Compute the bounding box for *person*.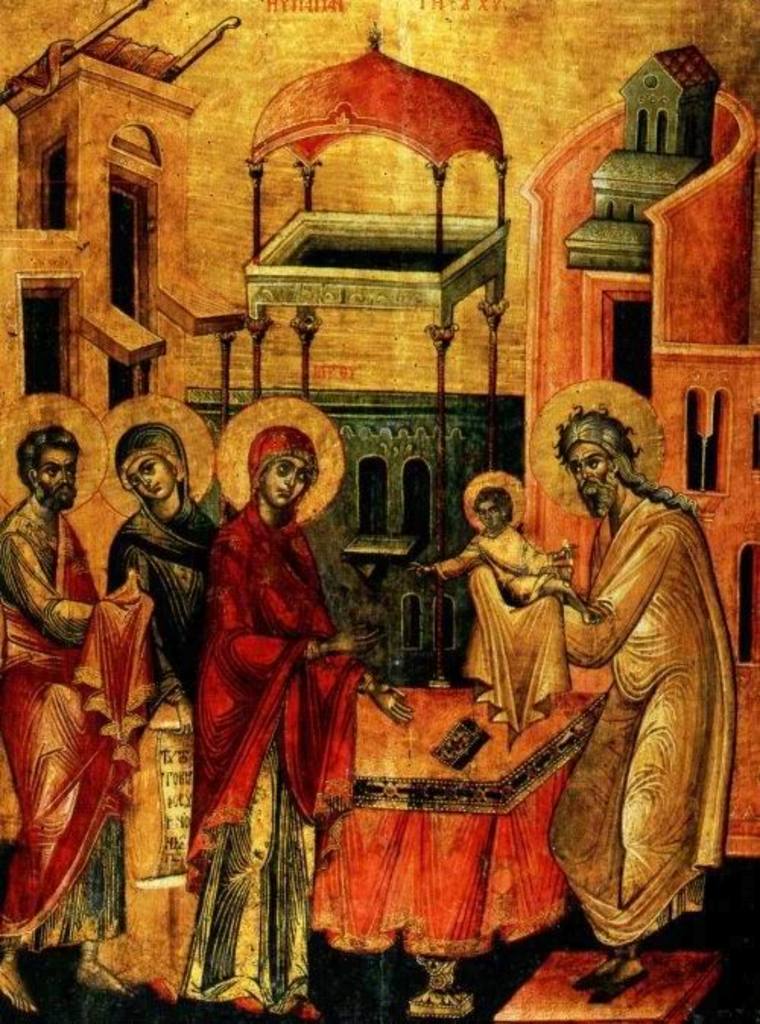
select_region(0, 395, 158, 1015).
